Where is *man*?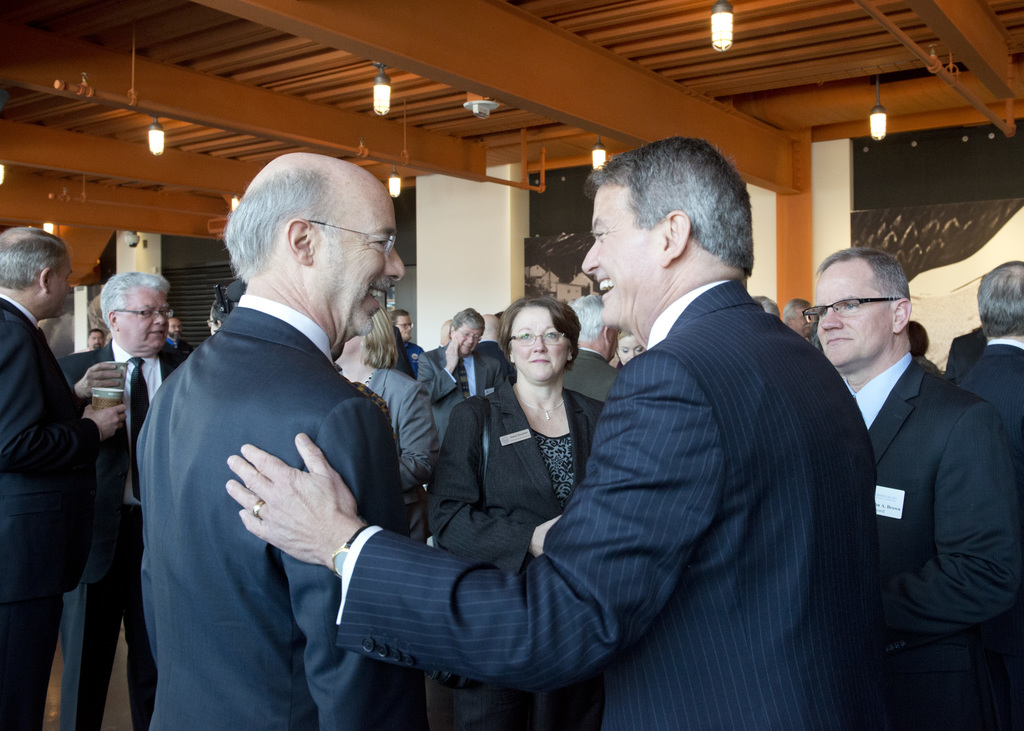
[388,308,424,377].
